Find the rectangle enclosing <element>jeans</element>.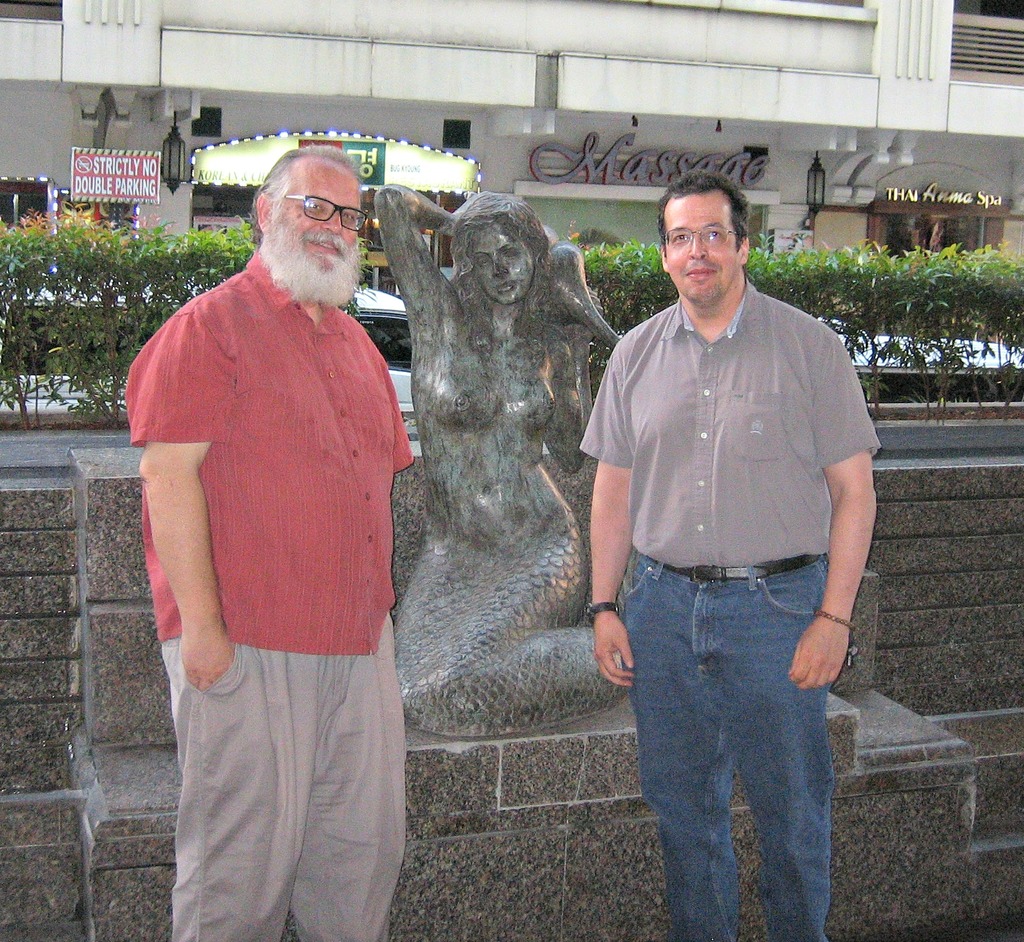
[611, 547, 847, 941].
